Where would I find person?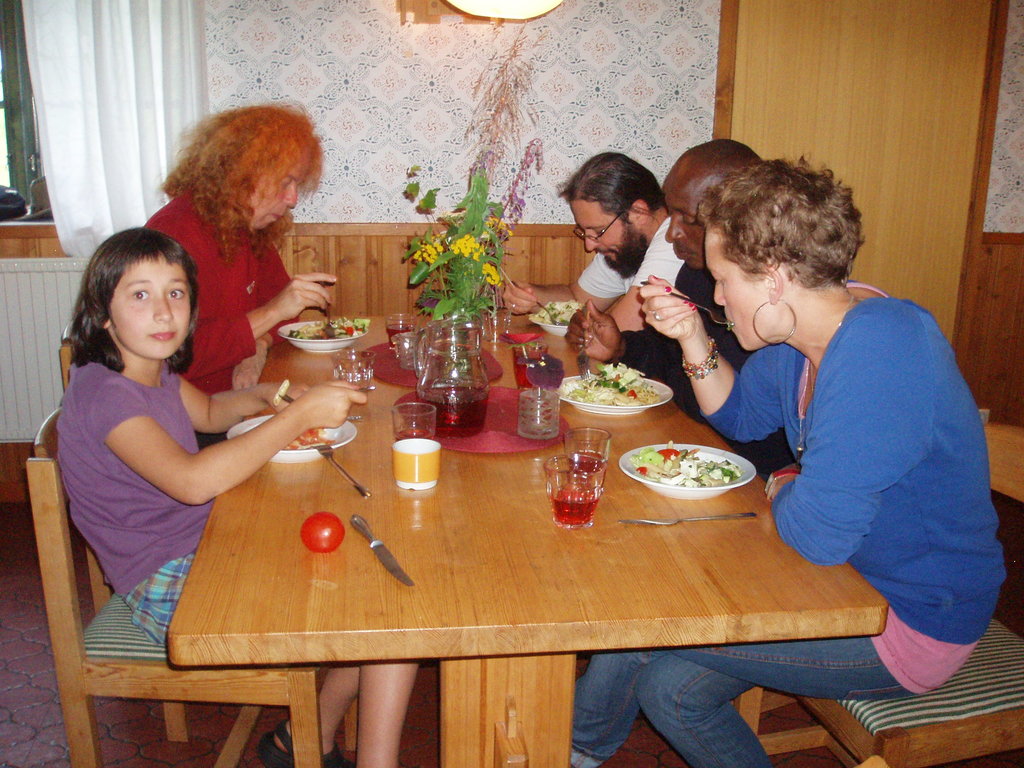
At select_region(493, 151, 683, 322).
